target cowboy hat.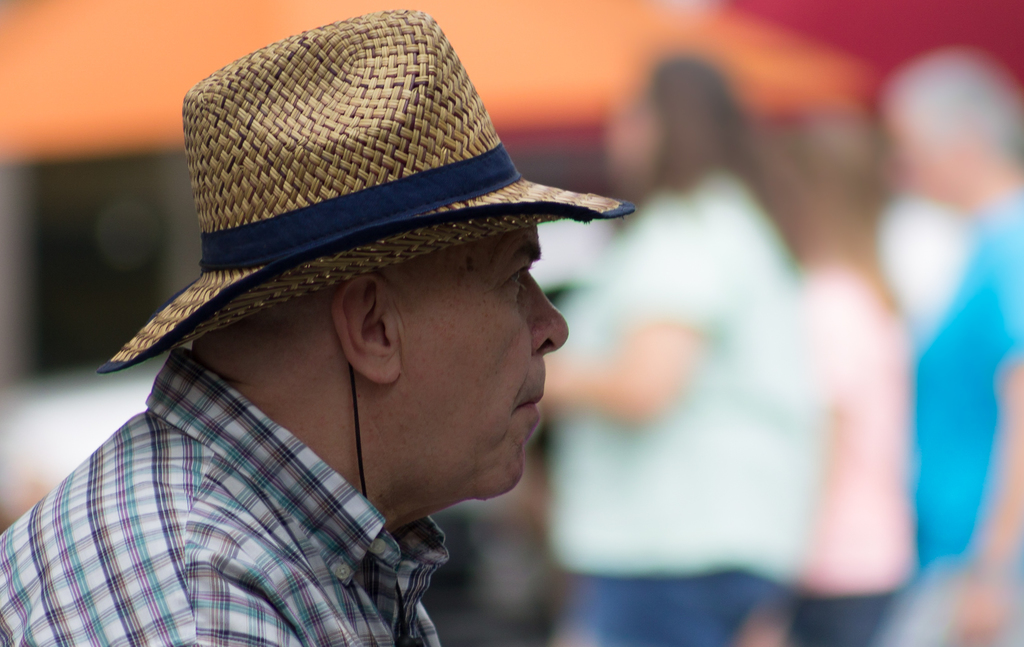
Target region: x1=96, y1=16, x2=637, y2=367.
